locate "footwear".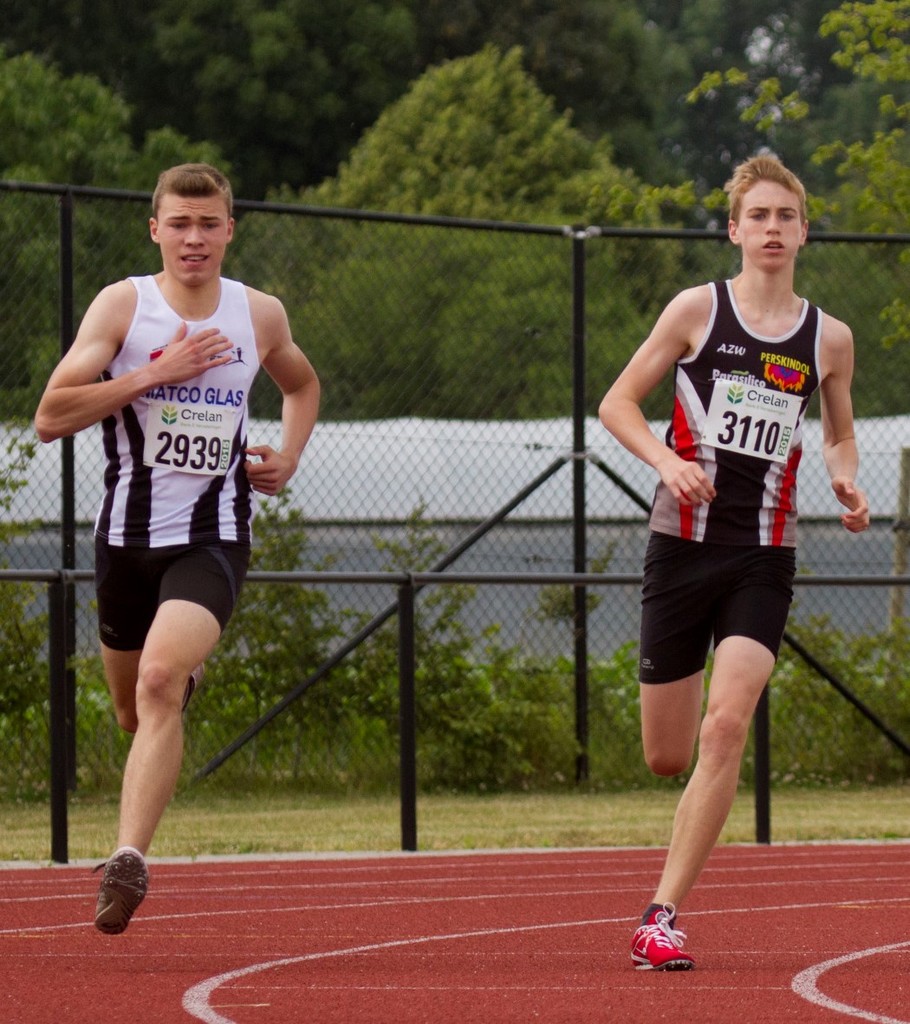
Bounding box: bbox=[637, 907, 723, 984].
